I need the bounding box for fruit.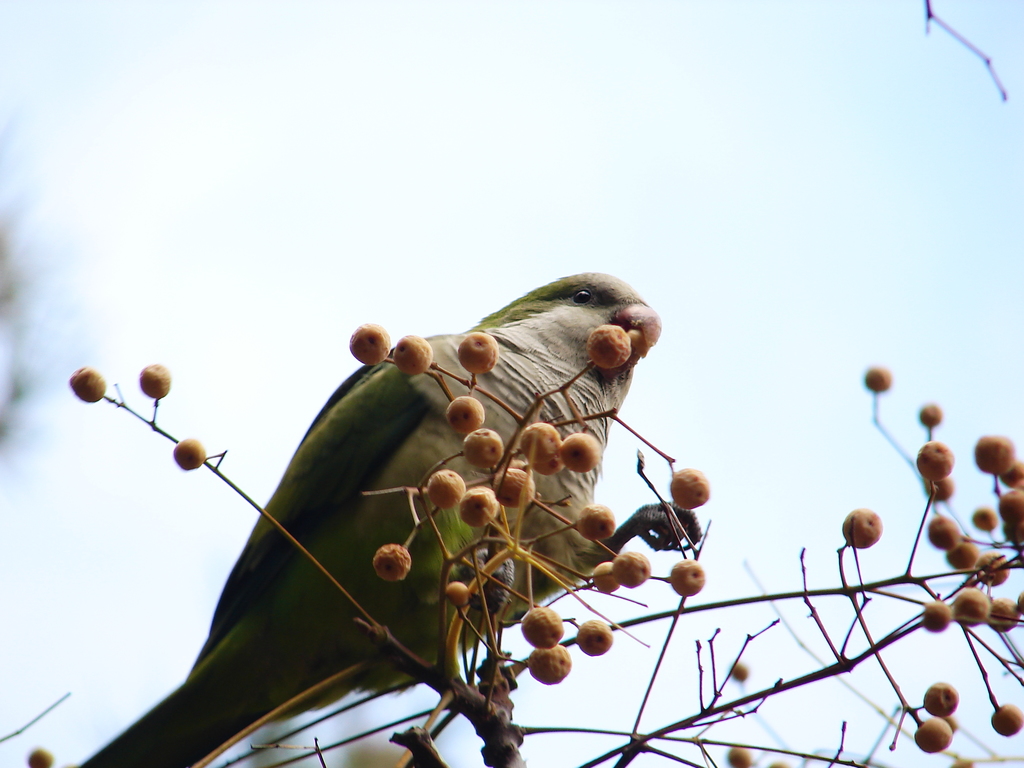
Here it is: 527, 644, 571, 684.
